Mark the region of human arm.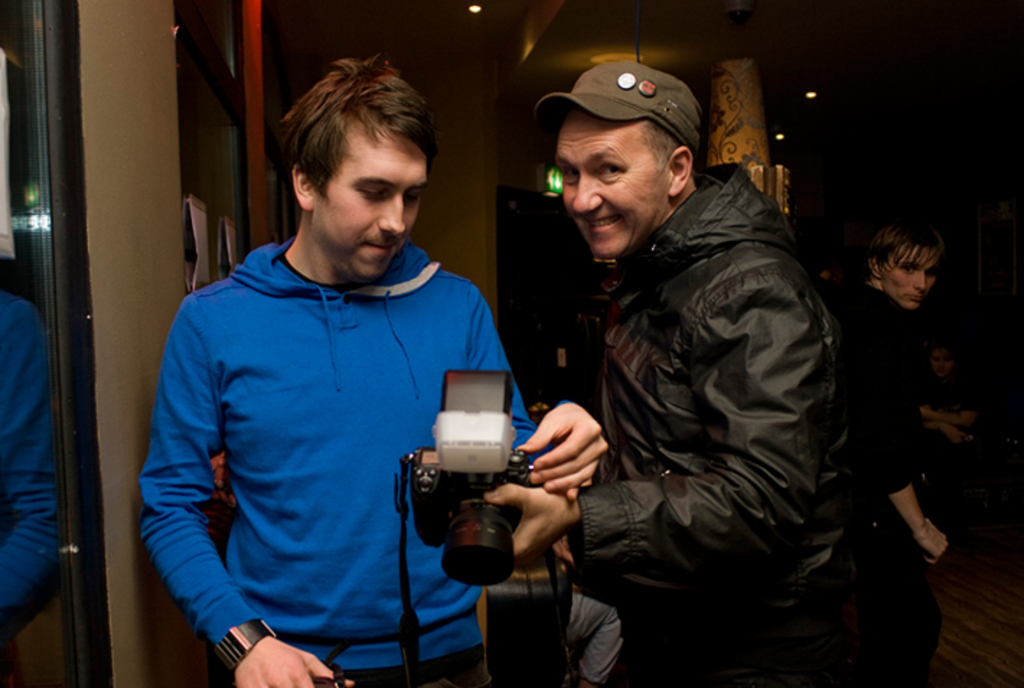
Region: rect(862, 340, 953, 564).
